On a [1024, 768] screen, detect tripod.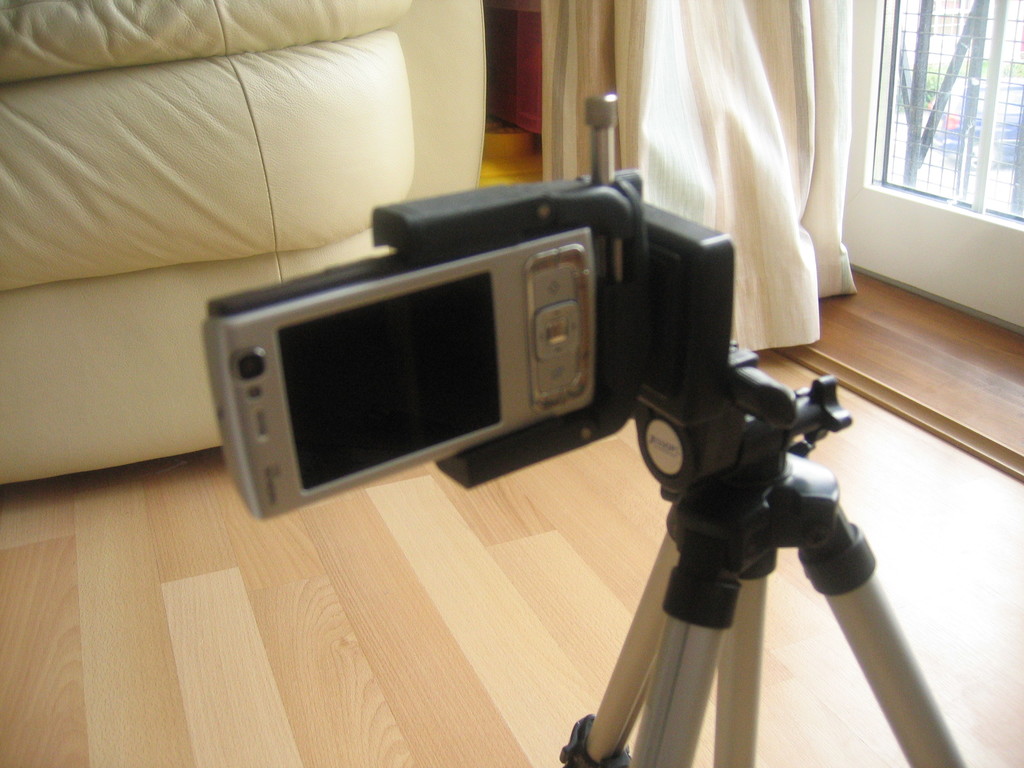
372/167/968/767.
